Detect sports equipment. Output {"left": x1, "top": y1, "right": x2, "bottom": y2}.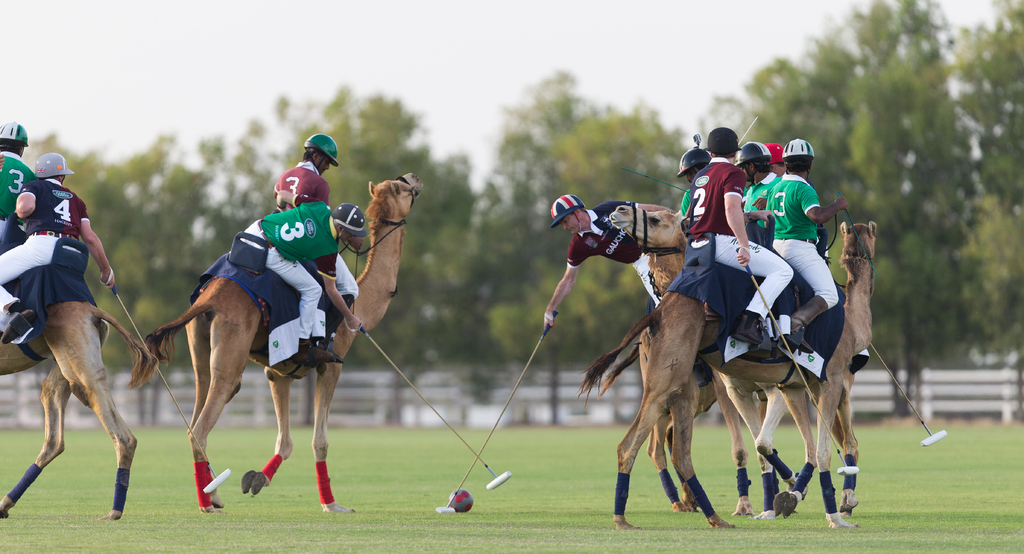
{"left": 345, "top": 318, "right": 515, "bottom": 489}.
